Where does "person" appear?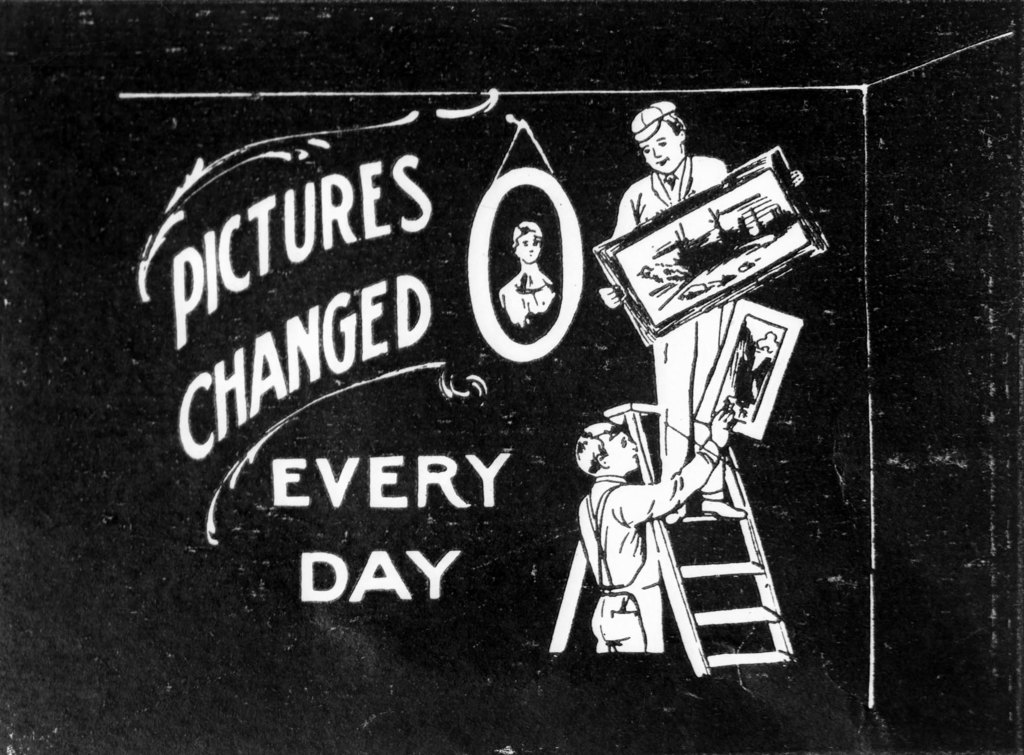
Appears at BBox(575, 401, 739, 648).
